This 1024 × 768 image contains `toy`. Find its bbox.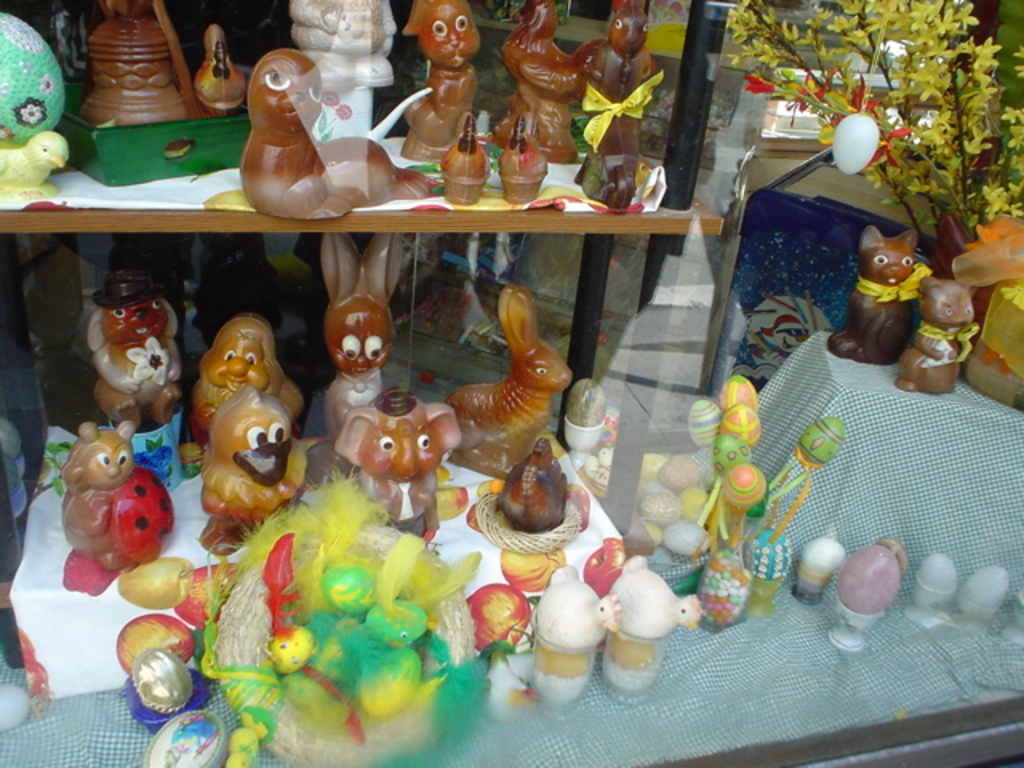
pyautogui.locateOnScreen(78, 0, 197, 136).
